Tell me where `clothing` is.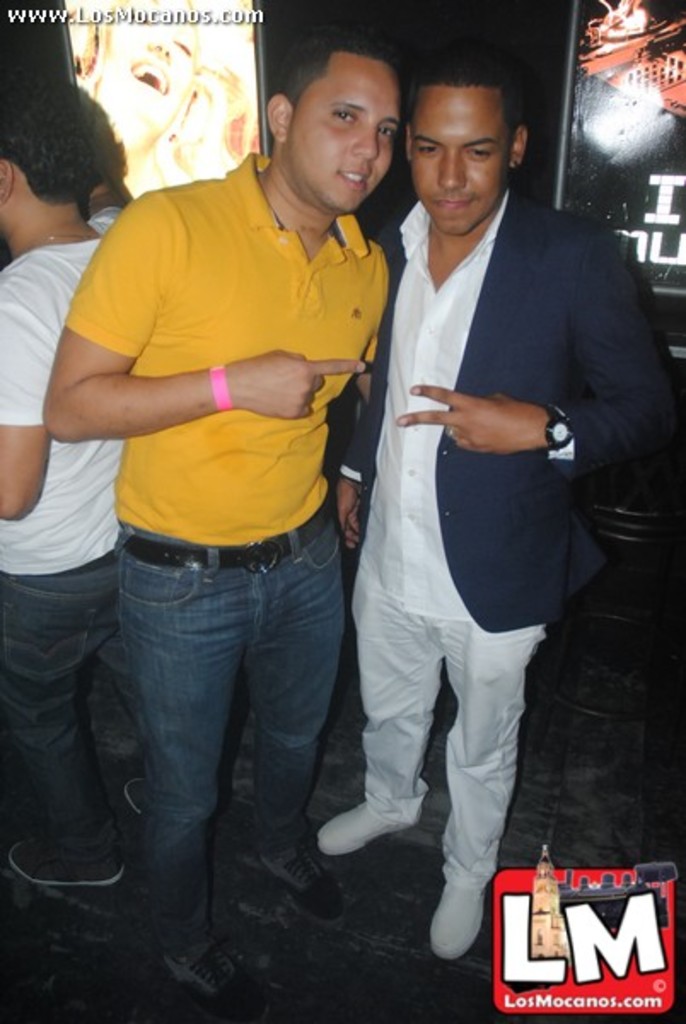
`clothing` is at select_region(0, 205, 135, 862).
